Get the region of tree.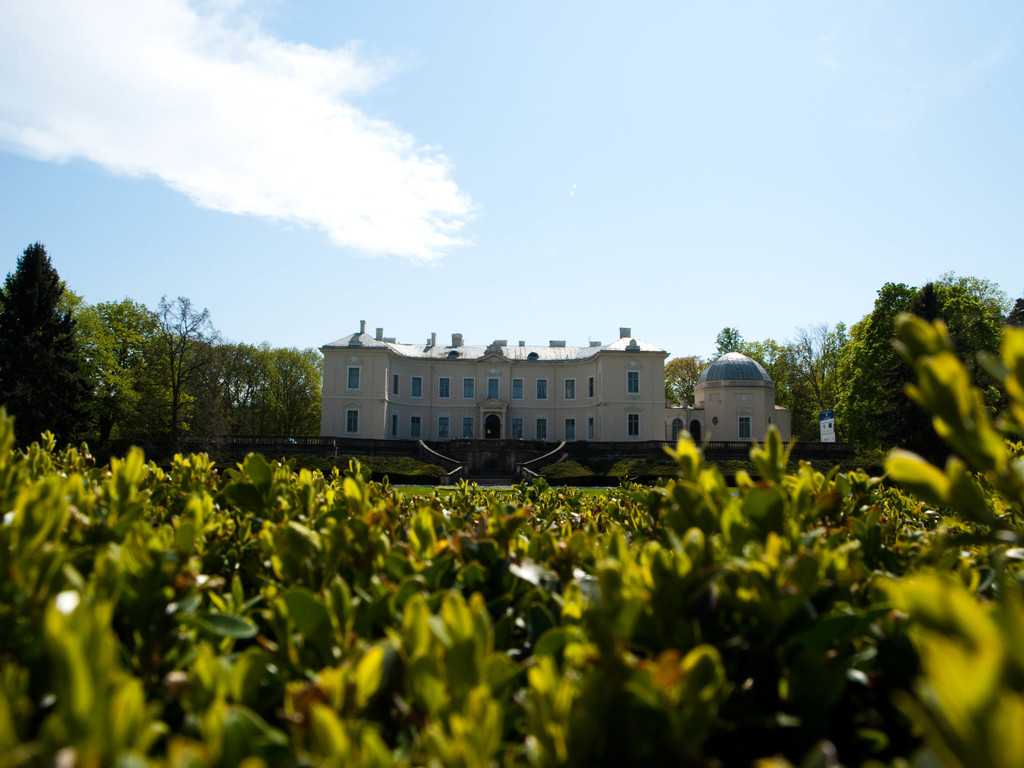
locate(9, 235, 74, 403).
